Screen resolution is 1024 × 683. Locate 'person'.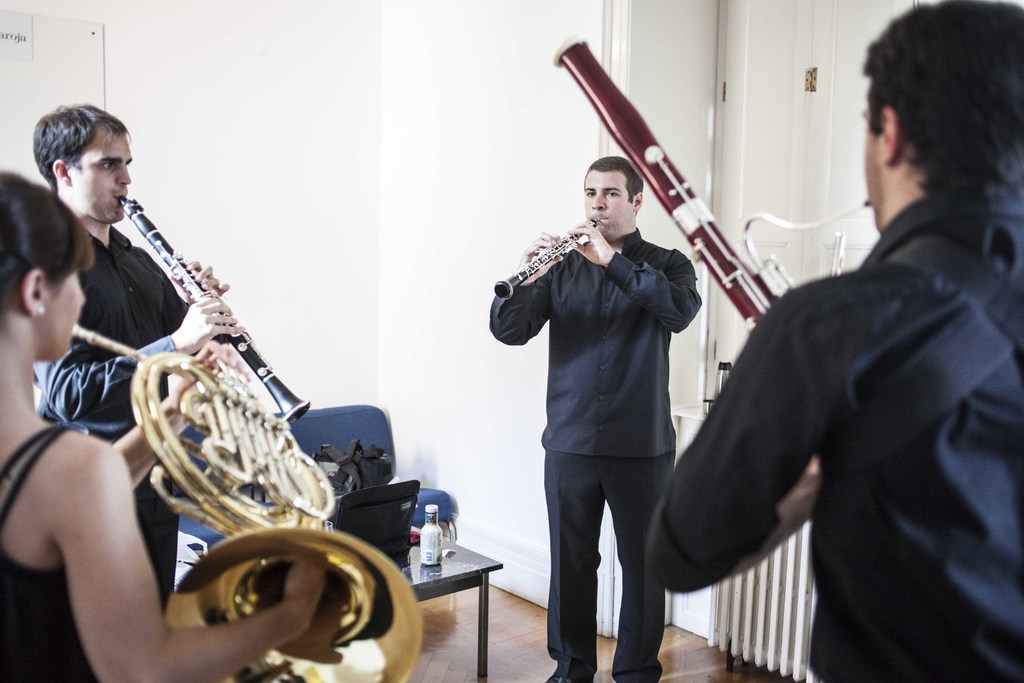
[left=32, top=100, right=238, bottom=594].
